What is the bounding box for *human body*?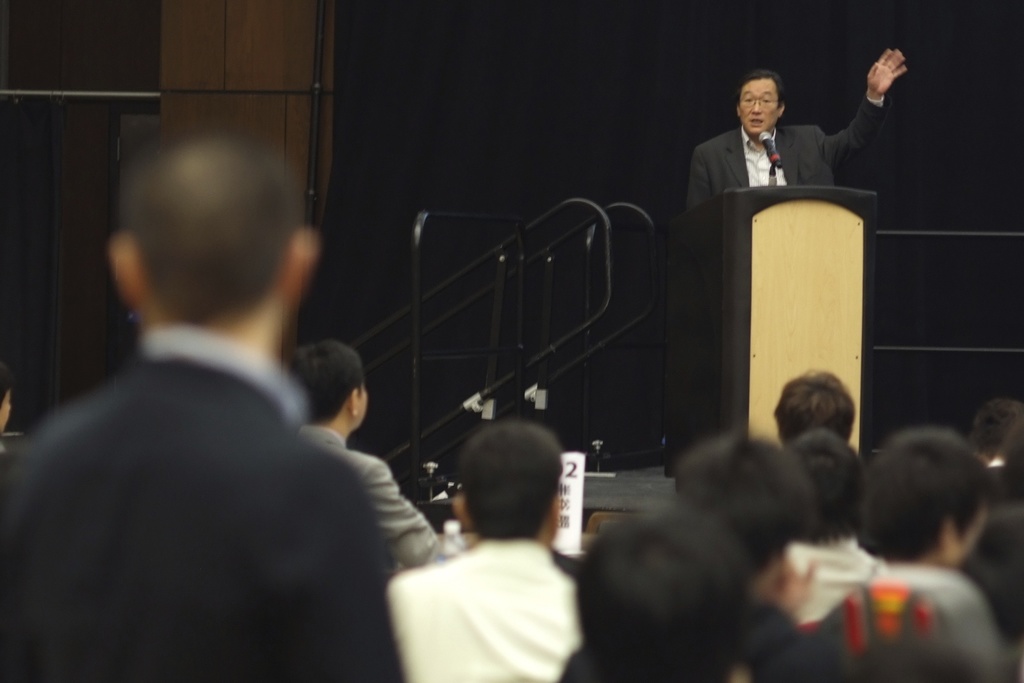
box(670, 428, 821, 623).
